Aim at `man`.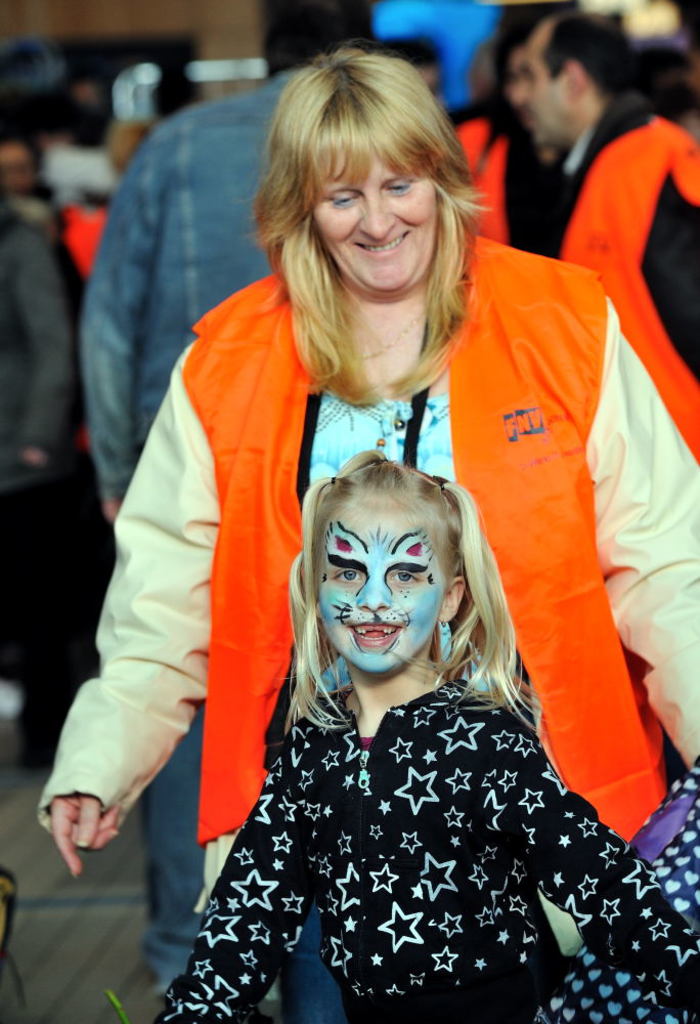
Aimed at BBox(523, 7, 699, 467).
